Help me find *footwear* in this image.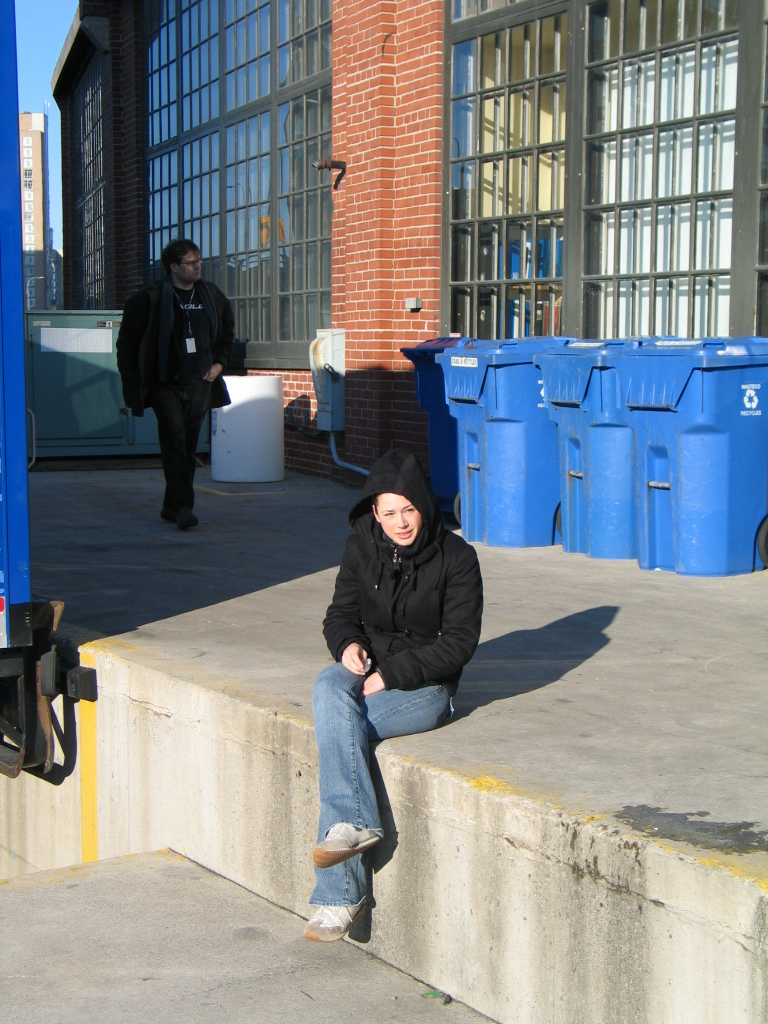
Found it: bbox=[161, 505, 179, 517].
